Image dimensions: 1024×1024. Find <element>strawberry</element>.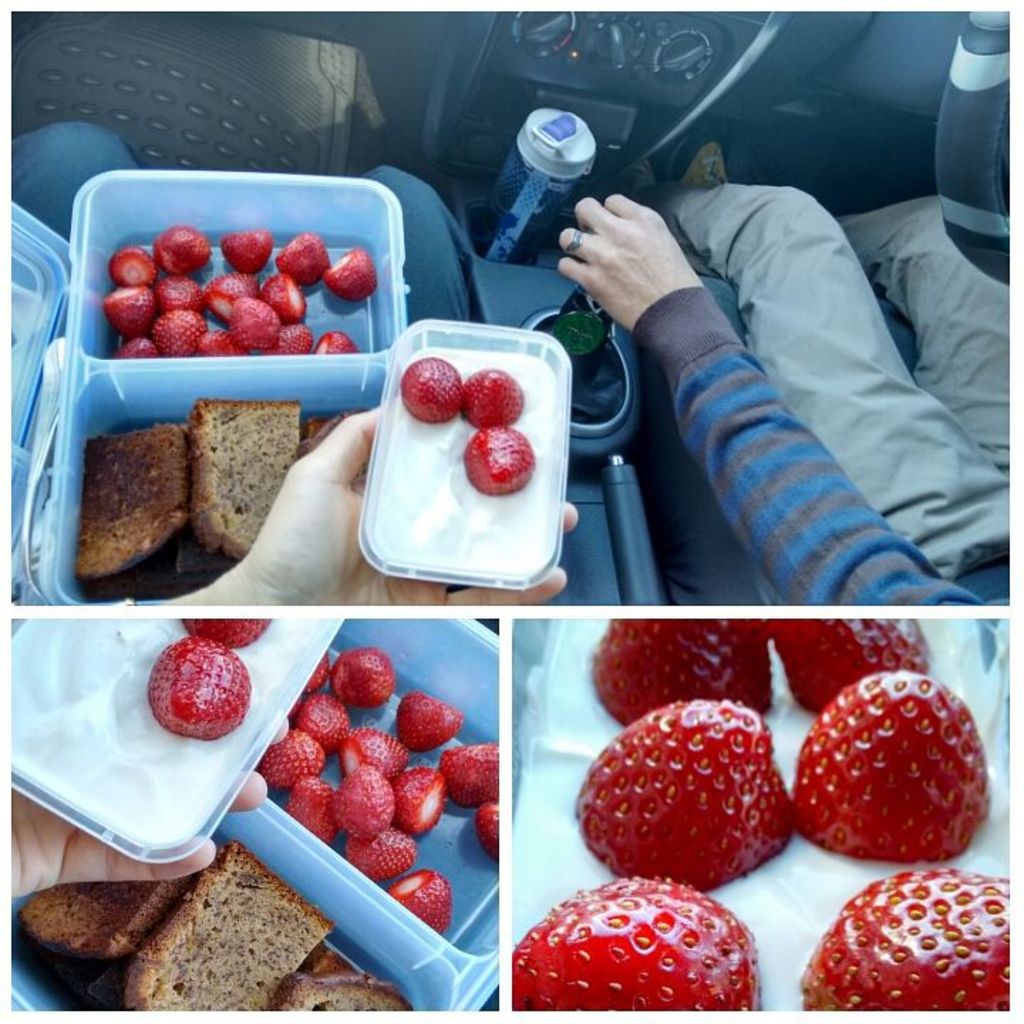
bbox=[334, 646, 395, 711].
